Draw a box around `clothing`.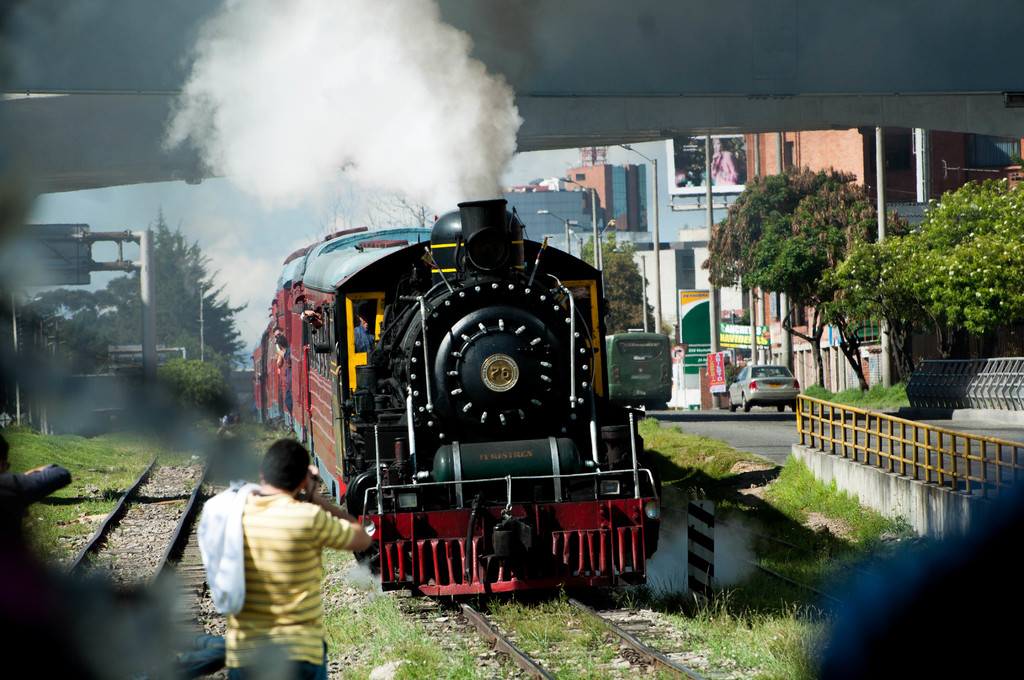
l=209, t=462, r=358, b=651.
